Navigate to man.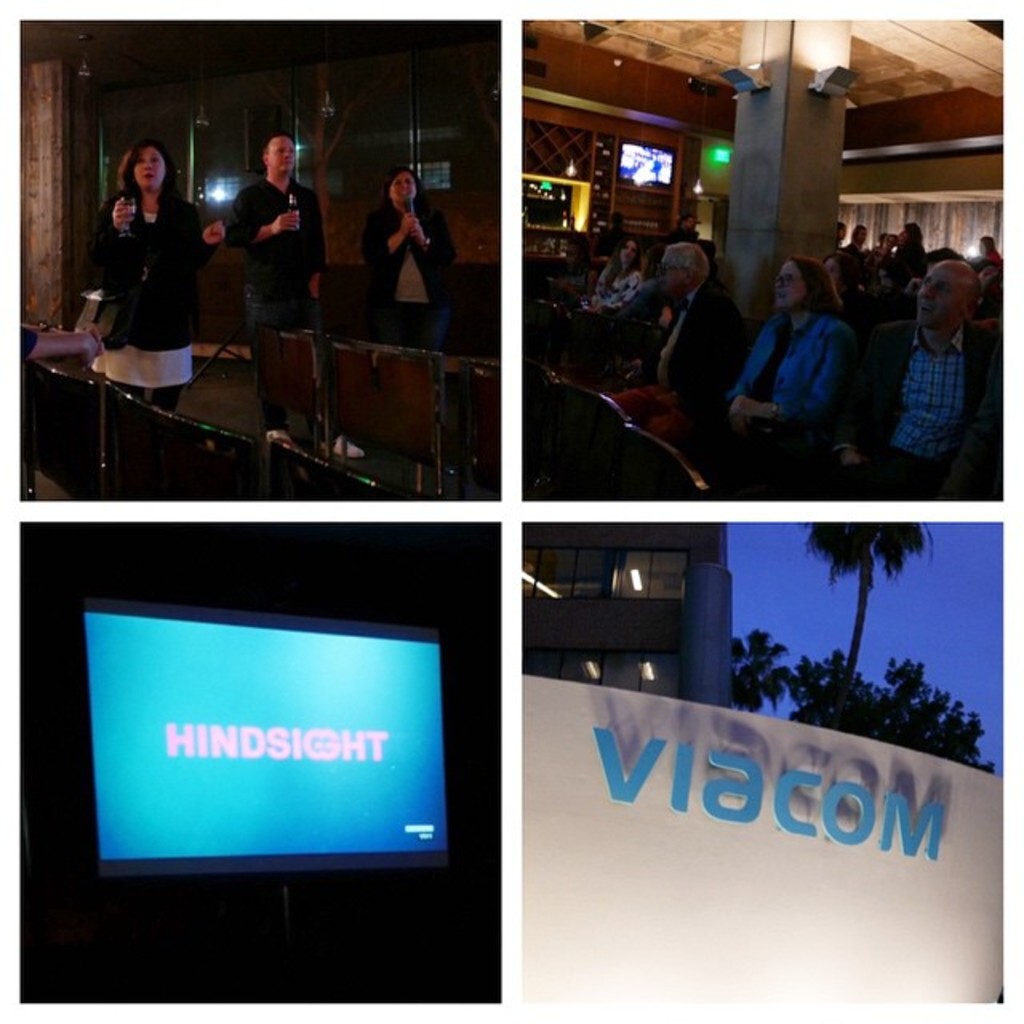
Navigation target: BBox(870, 250, 1018, 490).
